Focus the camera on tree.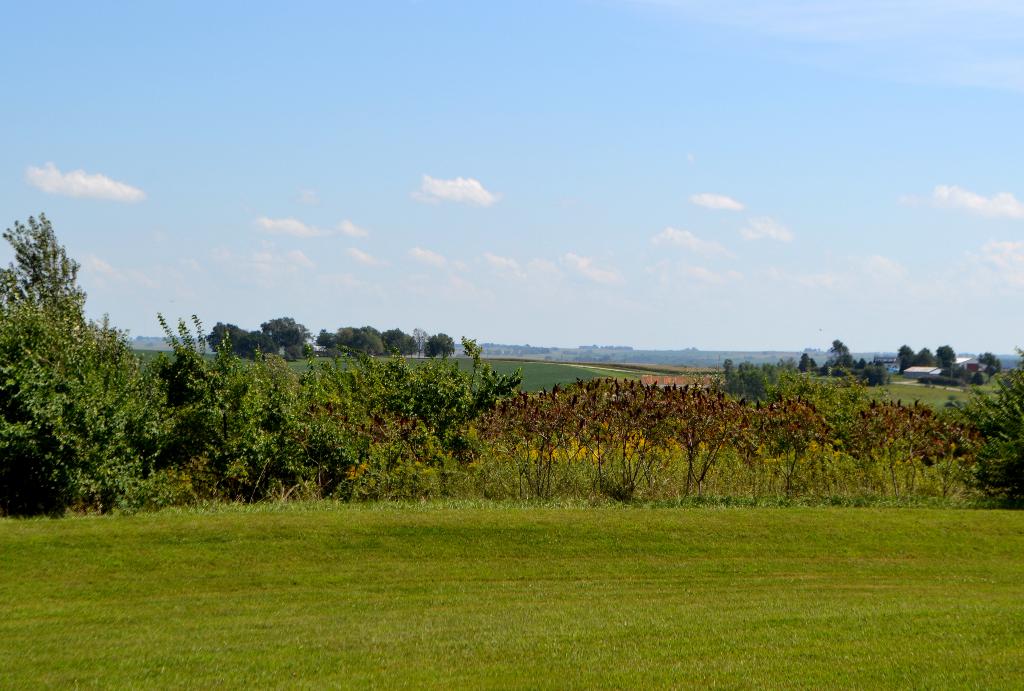
Focus region: <bbox>897, 340, 916, 374</bbox>.
